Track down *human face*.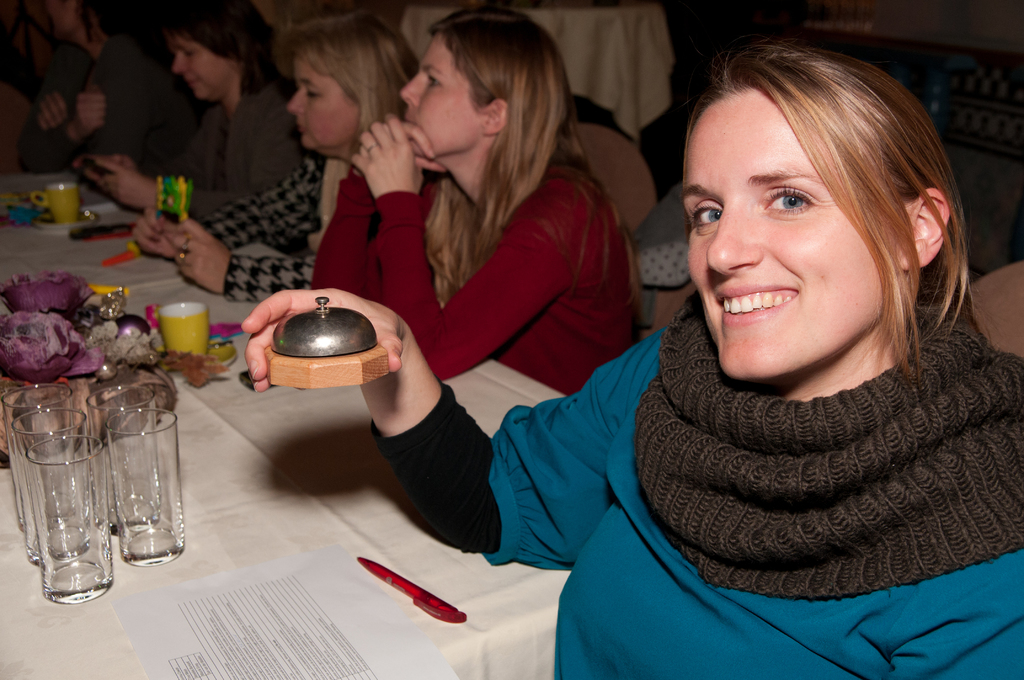
Tracked to [398,33,484,154].
